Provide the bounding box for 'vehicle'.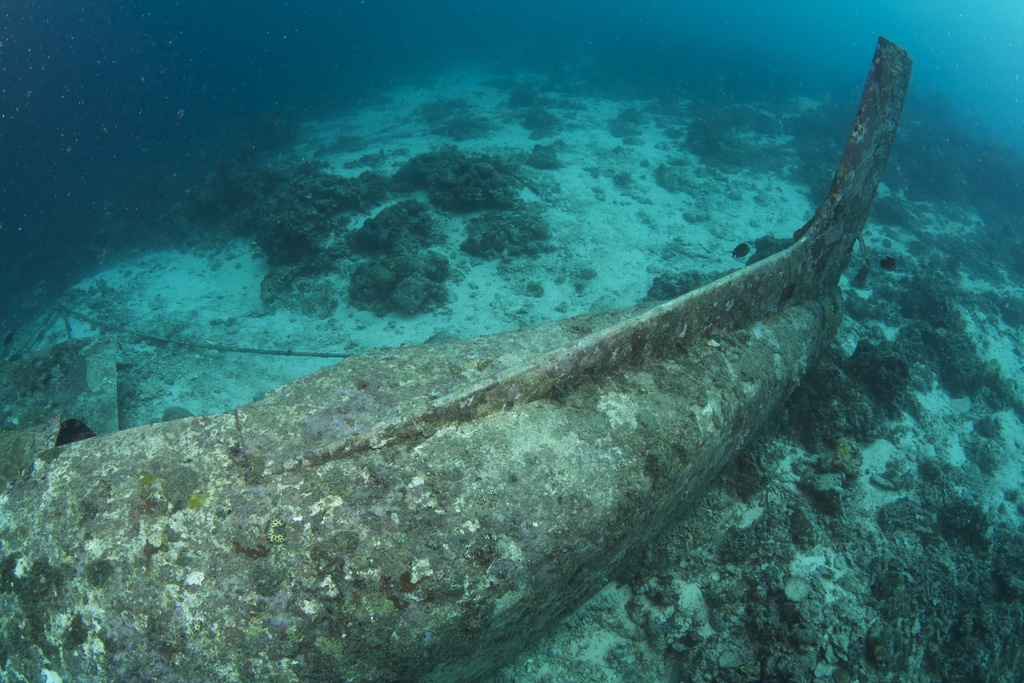
detection(0, 31, 916, 682).
